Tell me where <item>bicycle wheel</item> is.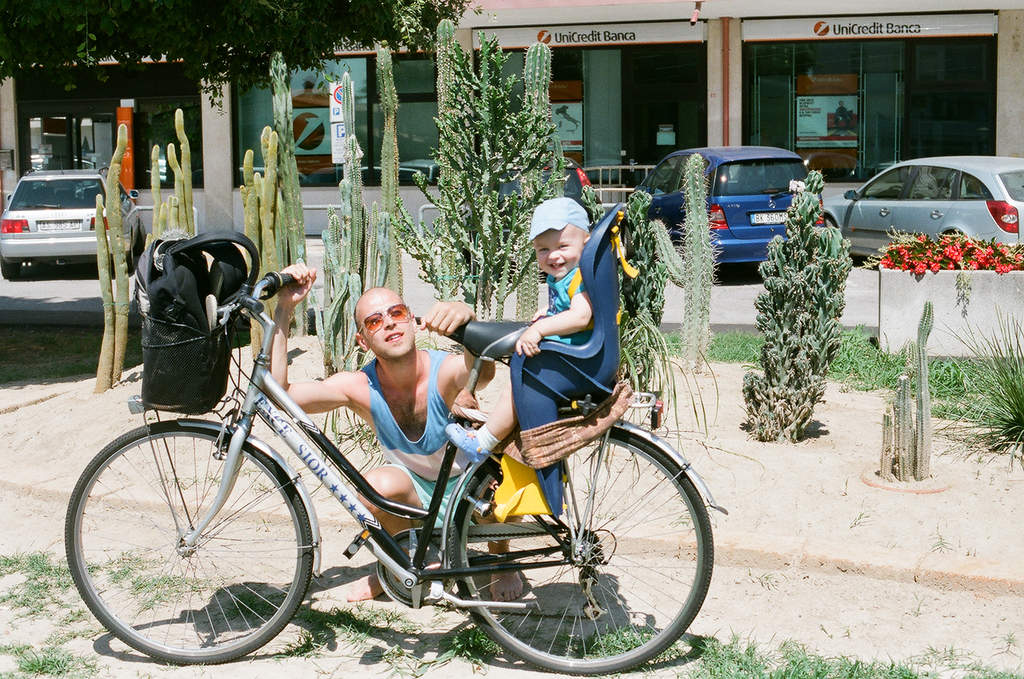
<item>bicycle wheel</item> is at {"left": 440, "top": 426, "right": 719, "bottom": 674}.
